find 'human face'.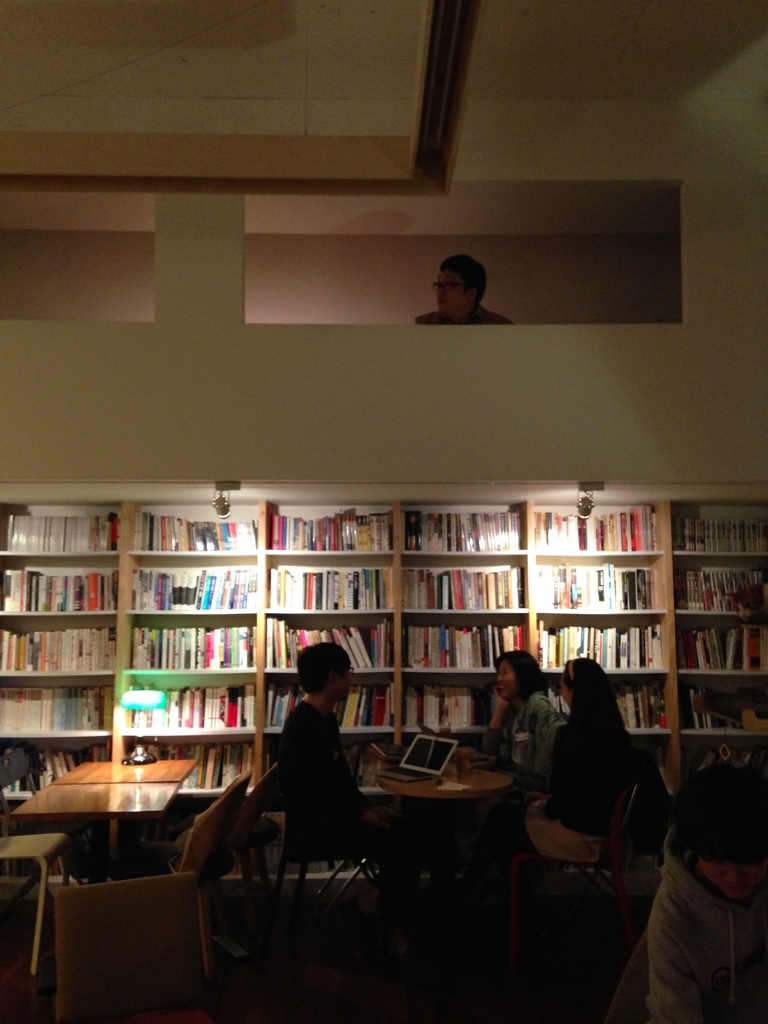
BBox(693, 856, 767, 907).
